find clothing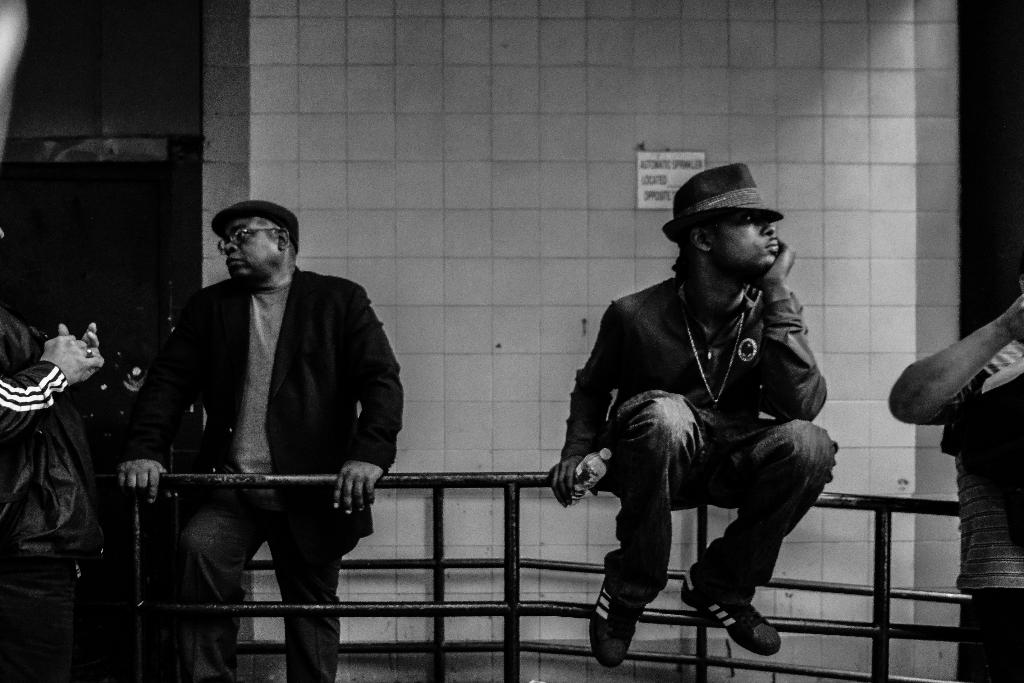
region(561, 270, 842, 592)
